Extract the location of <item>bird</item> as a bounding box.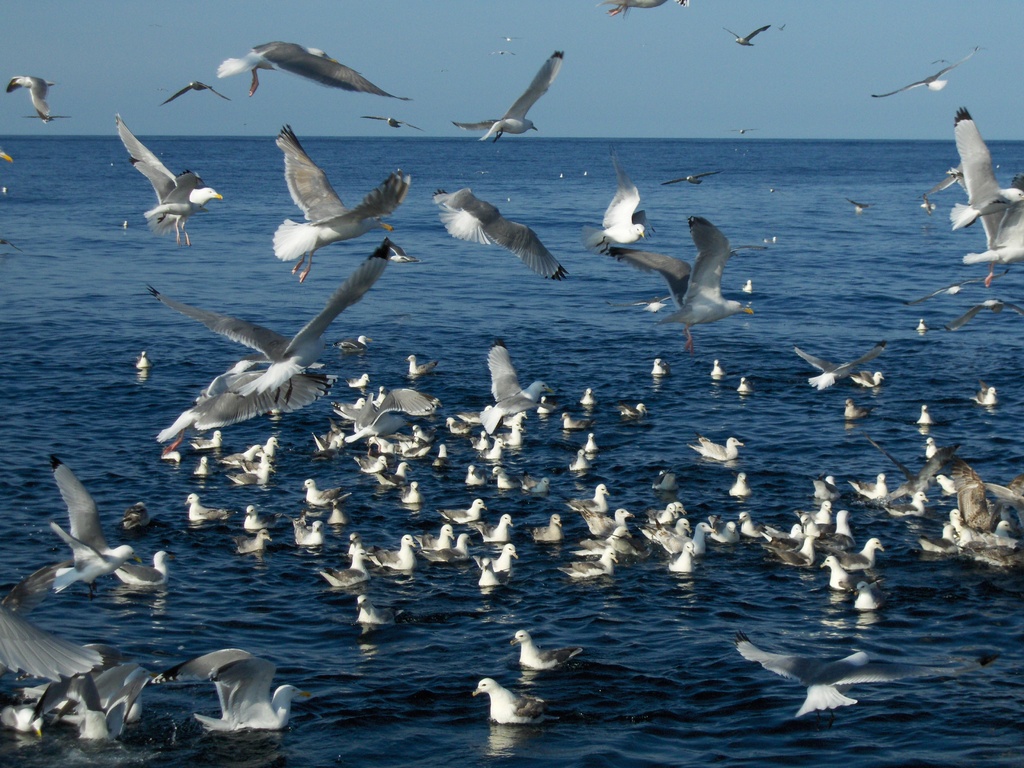
(left=403, top=523, right=456, bottom=570).
